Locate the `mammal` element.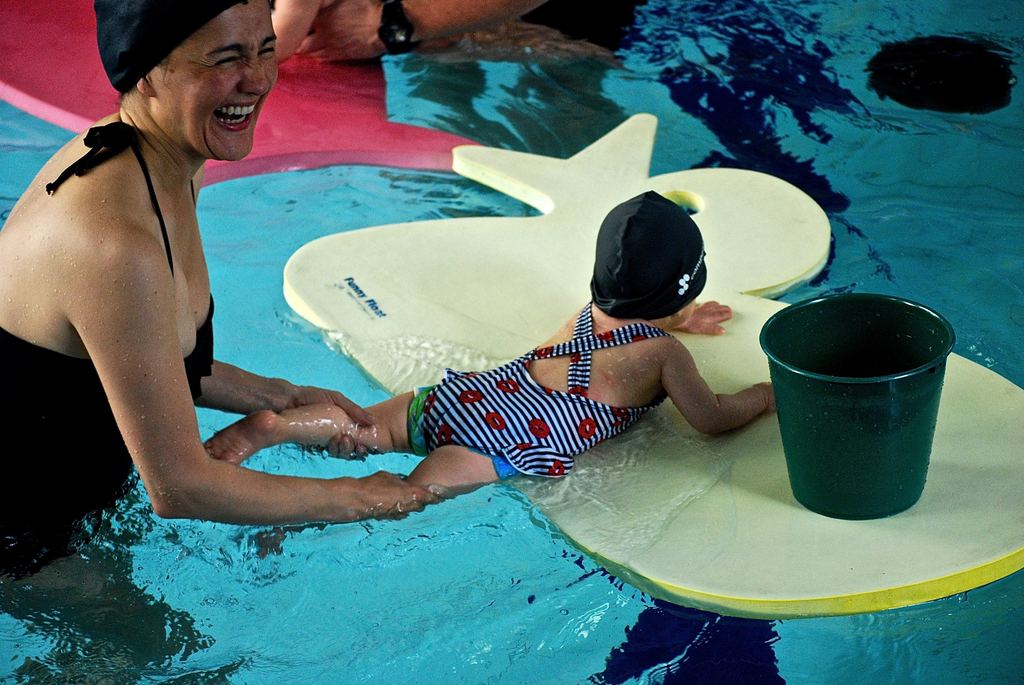
Element bbox: x1=266 y1=0 x2=611 y2=67.
